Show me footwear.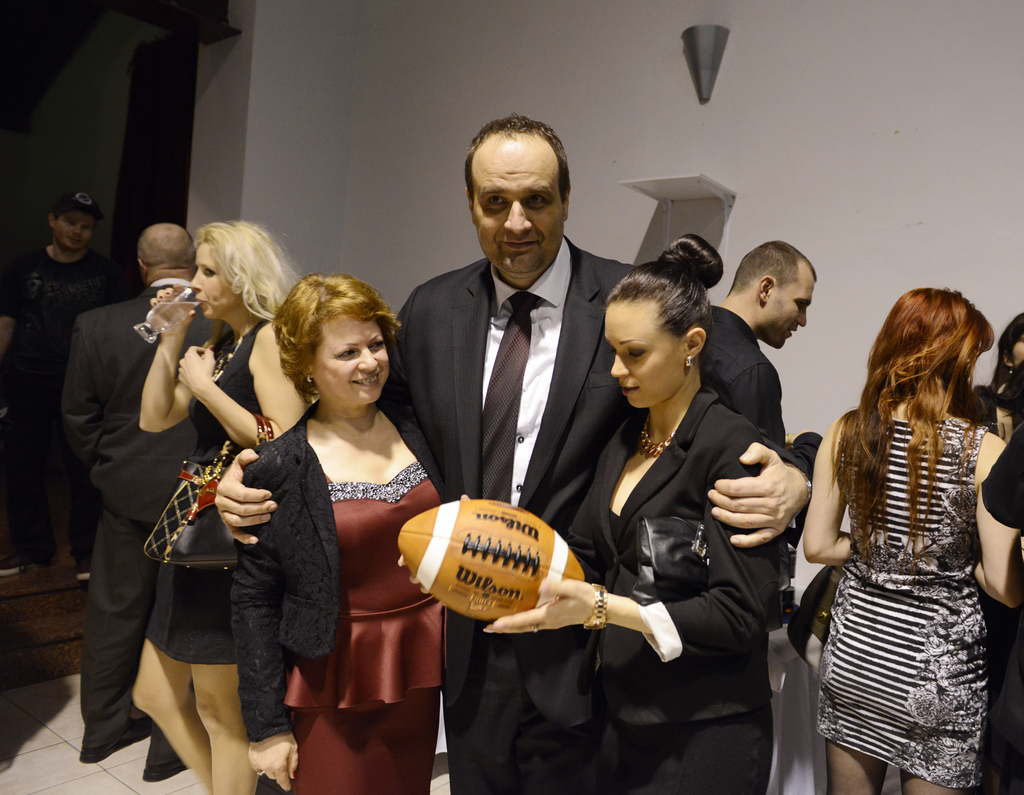
footwear is here: {"x1": 146, "y1": 758, "x2": 188, "y2": 783}.
